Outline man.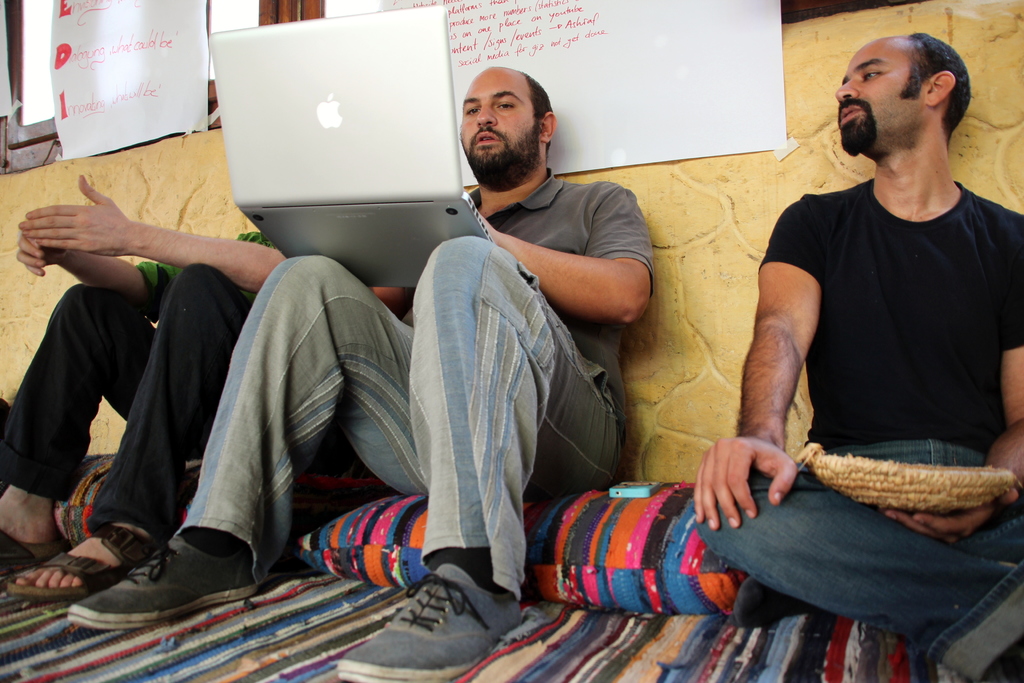
Outline: [x1=623, y1=19, x2=1012, y2=660].
